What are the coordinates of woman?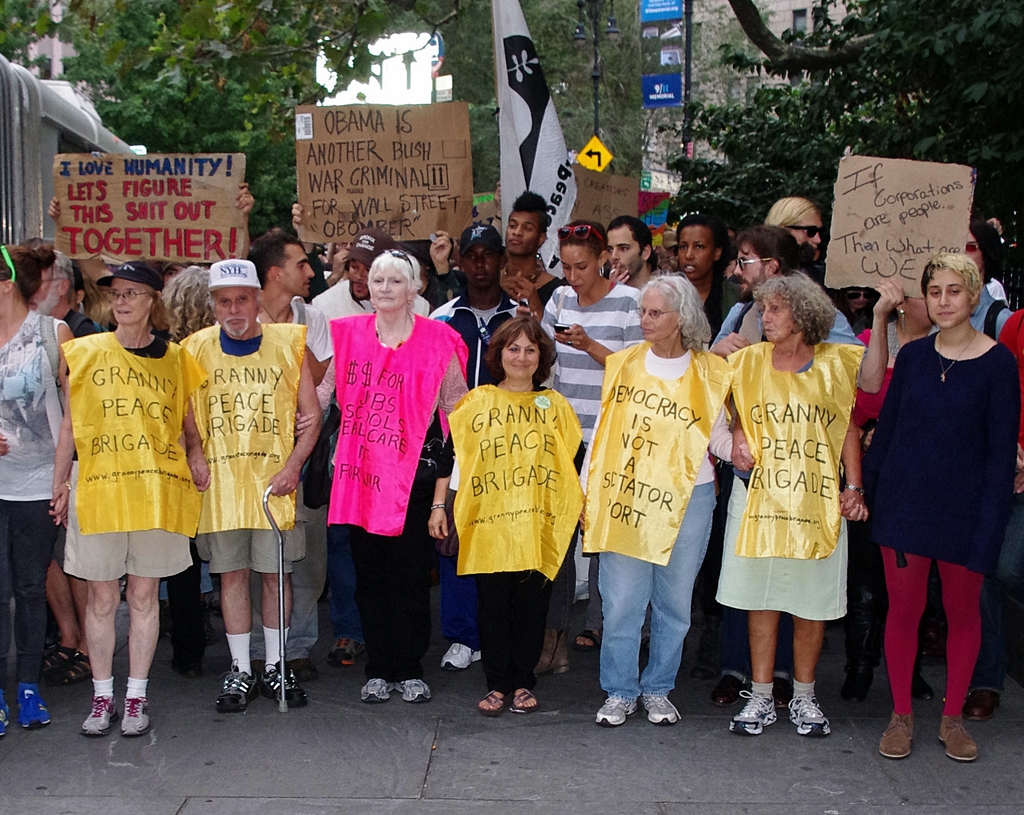
locate(0, 239, 79, 739).
